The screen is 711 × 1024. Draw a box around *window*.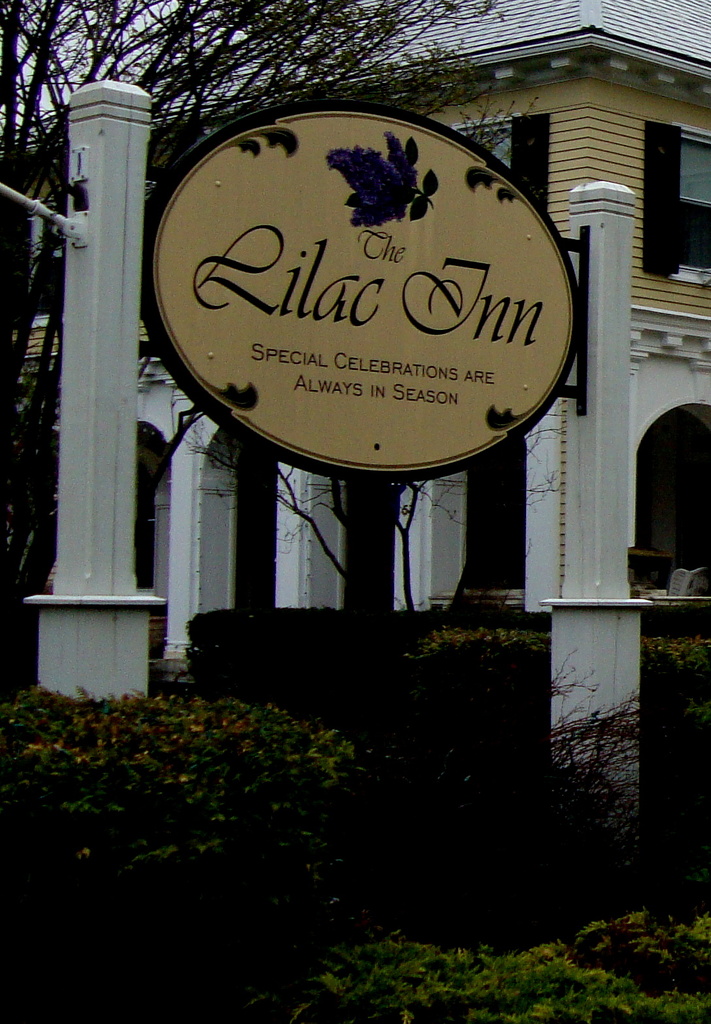
box(449, 113, 552, 225).
